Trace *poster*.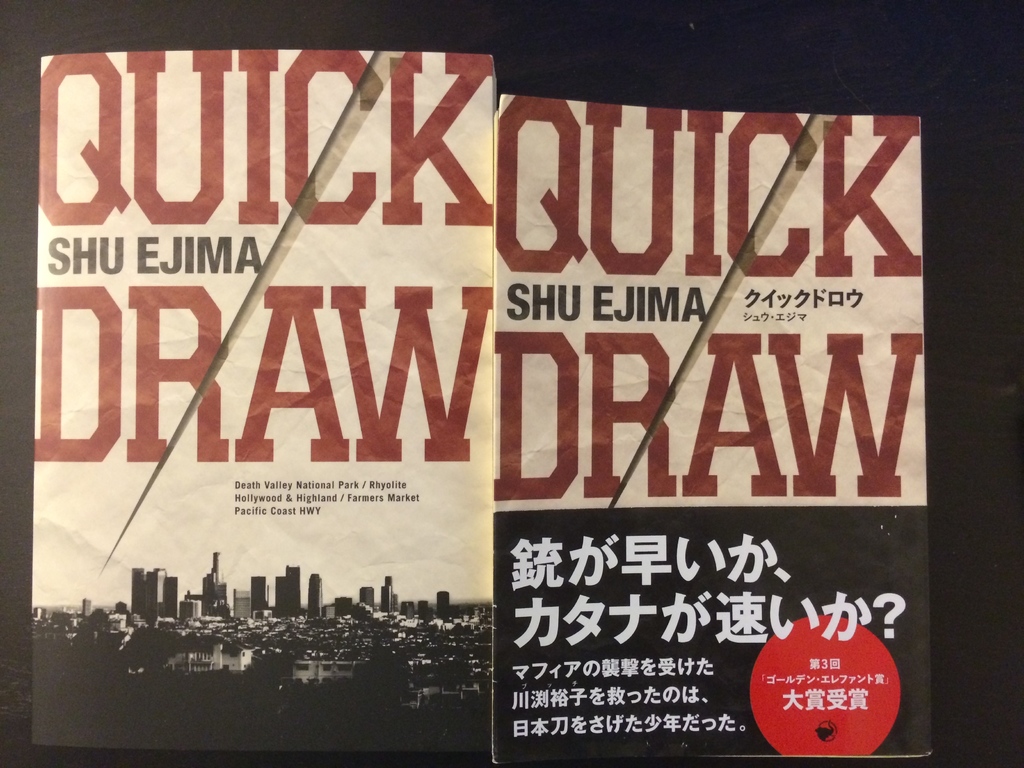
Traced to 494 90 929 755.
